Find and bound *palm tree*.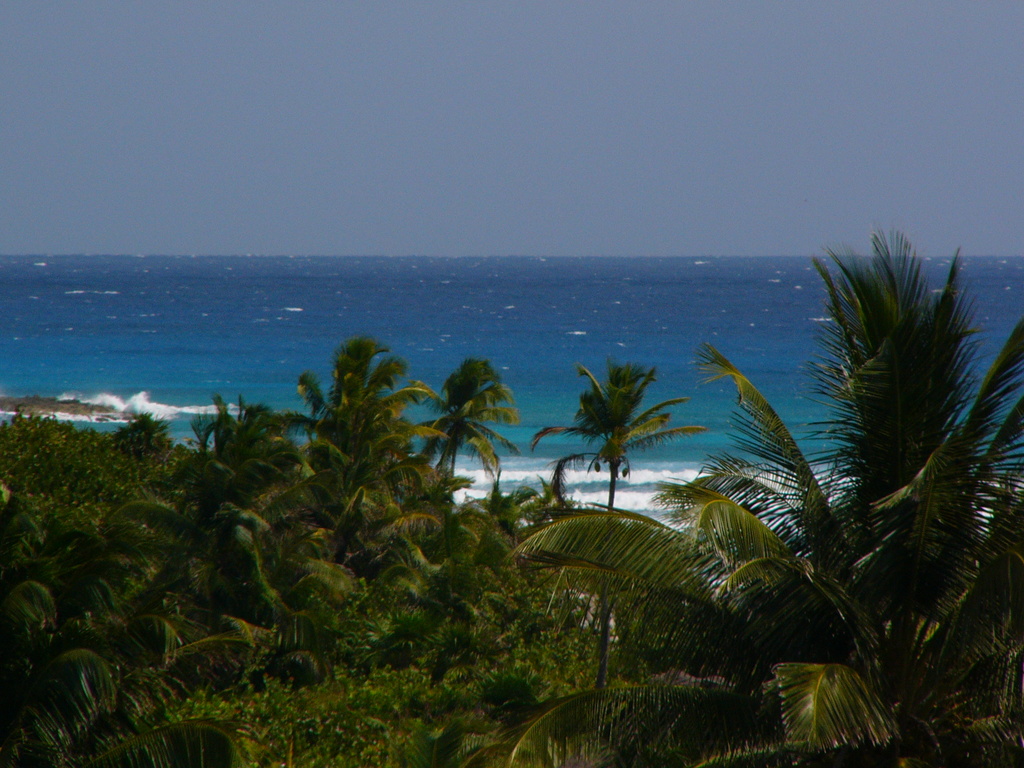
Bound: detection(381, 544, 500, 680).
